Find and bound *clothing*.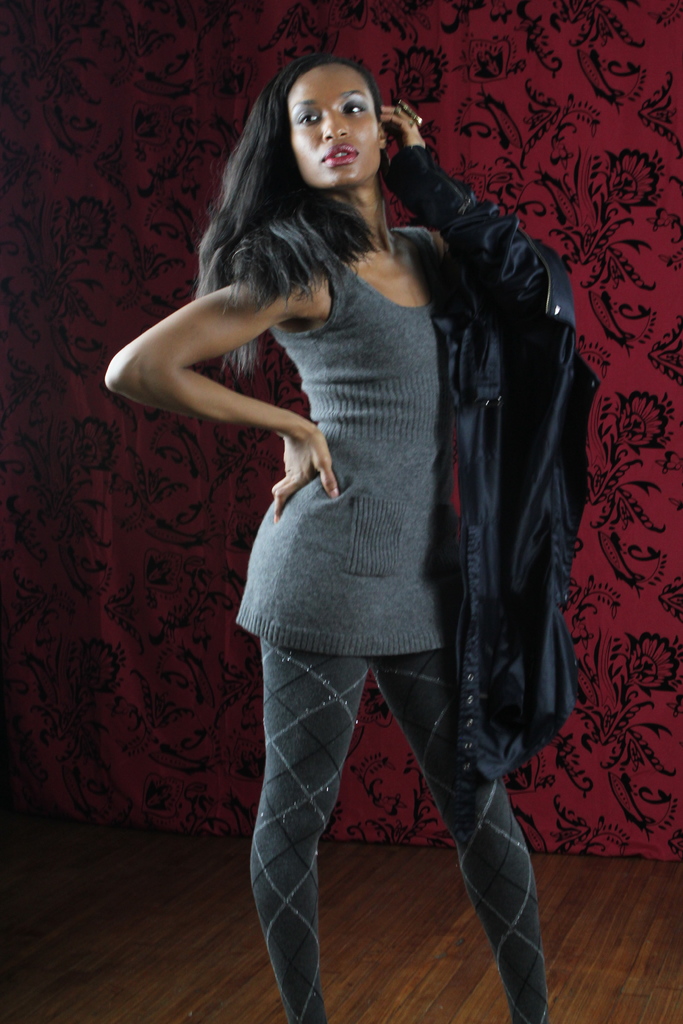
Bound: l=236, t=234, r=571, b=1023.
